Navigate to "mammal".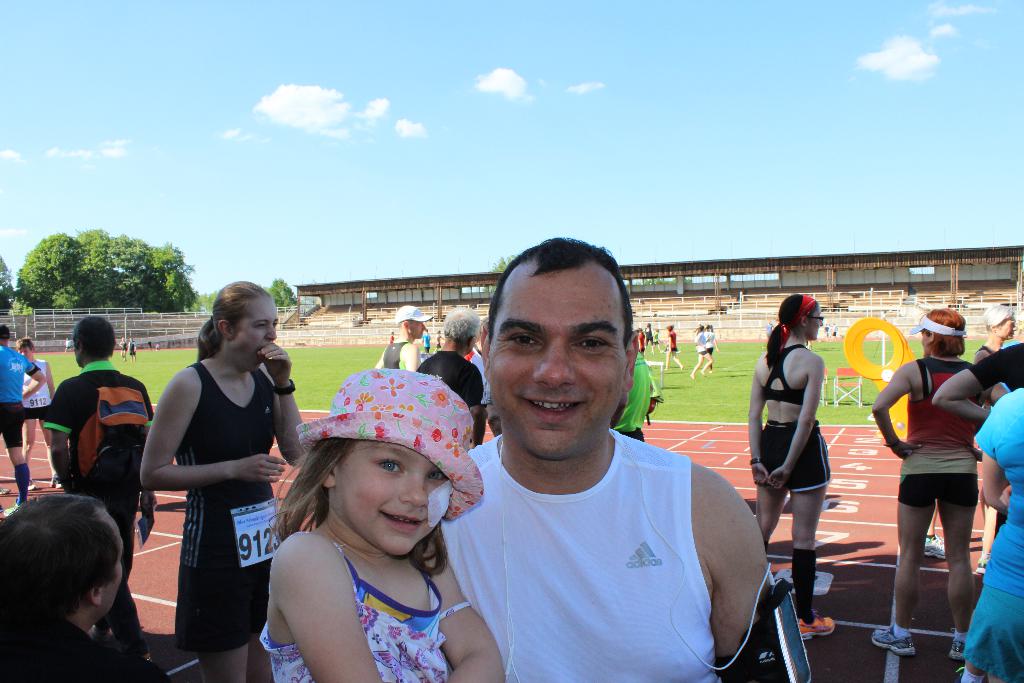
Navigation target: [135,295,279,676].
